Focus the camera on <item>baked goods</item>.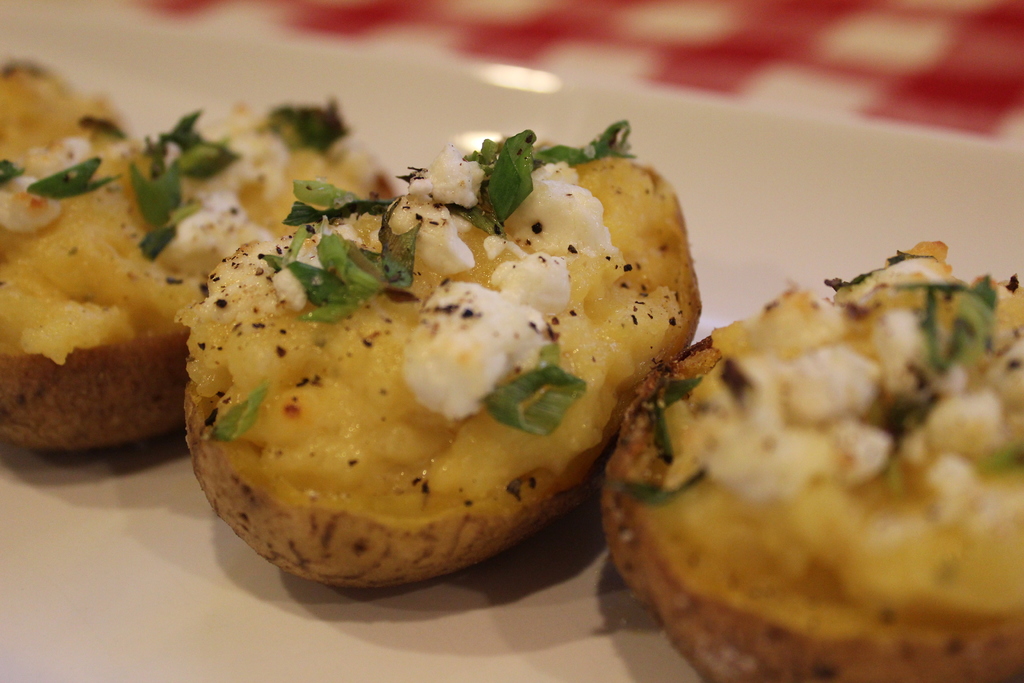
Focus region: x1=0, y1=56, x2=130, y2=185.
